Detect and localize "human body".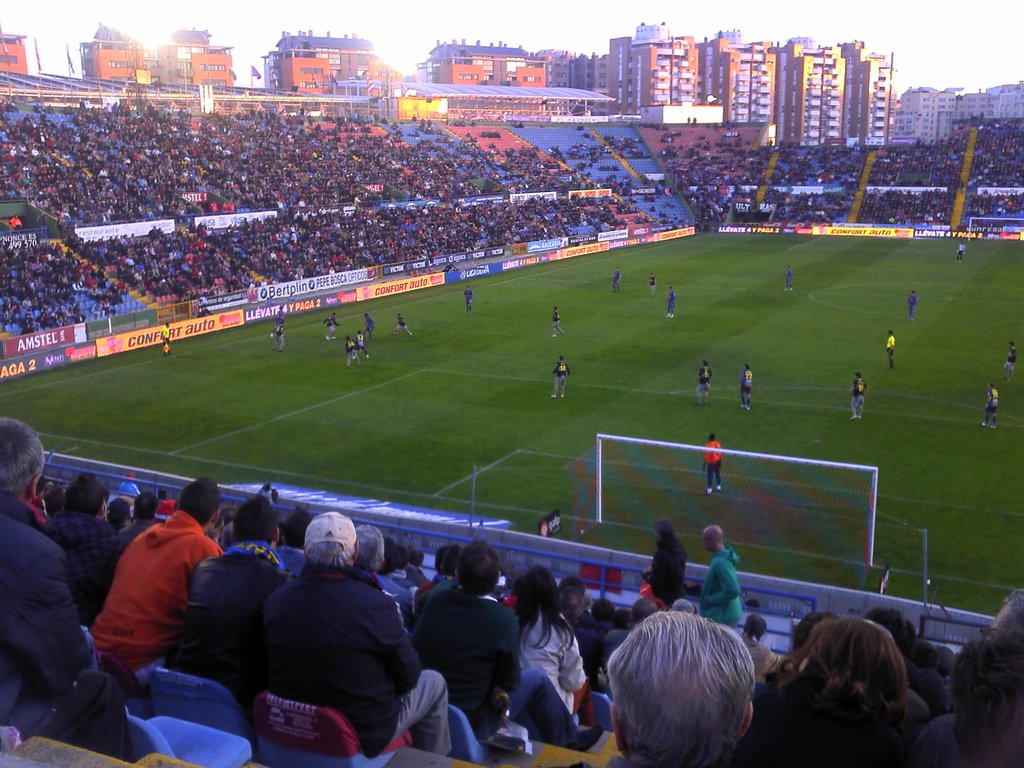
Localized at [70,106,74,112].
